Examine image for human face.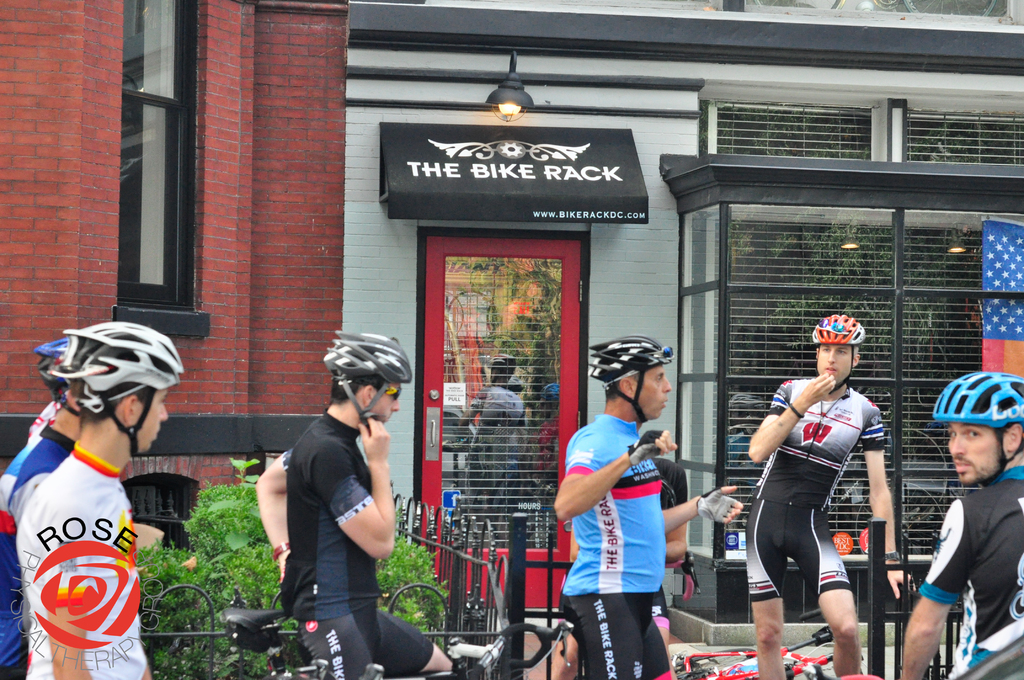
Examination result: 820, 348, 855, 380.
